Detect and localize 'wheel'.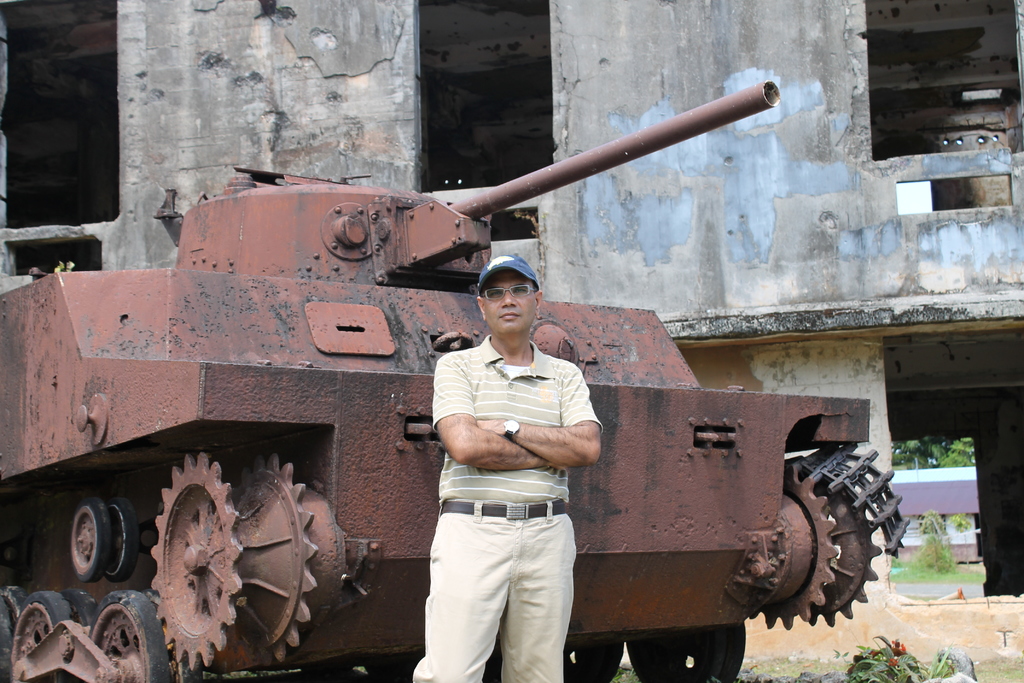
Localized at bbox(65, 586, 95, 624).
